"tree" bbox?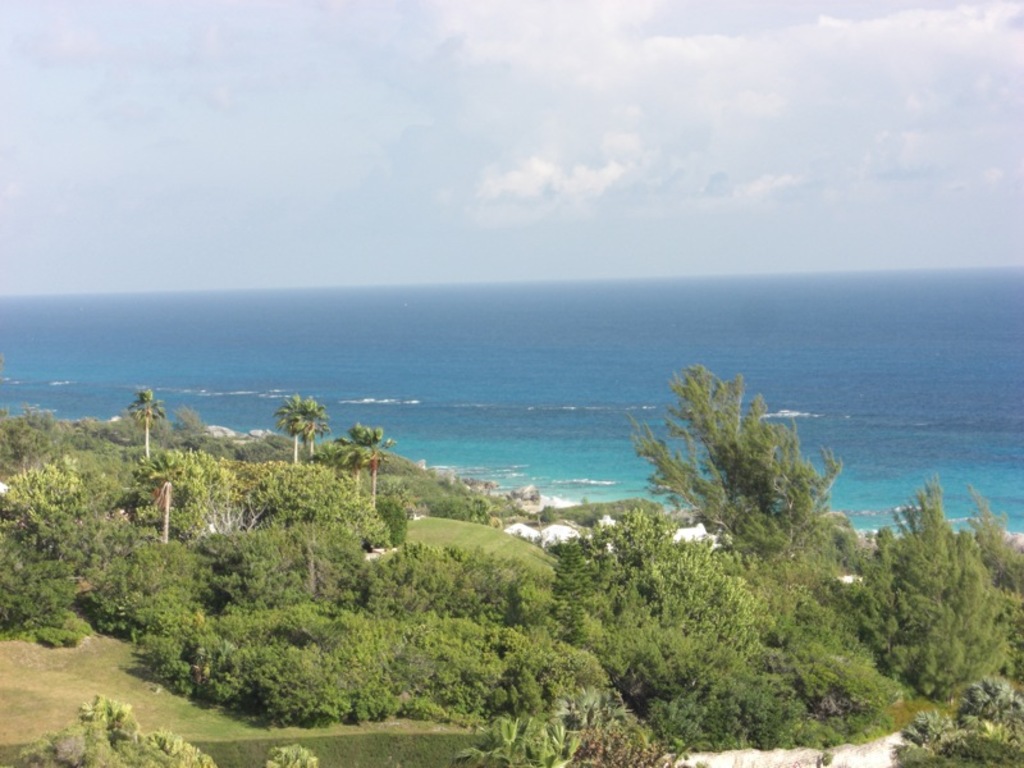
<region>652, 338, 824, 570</region>
